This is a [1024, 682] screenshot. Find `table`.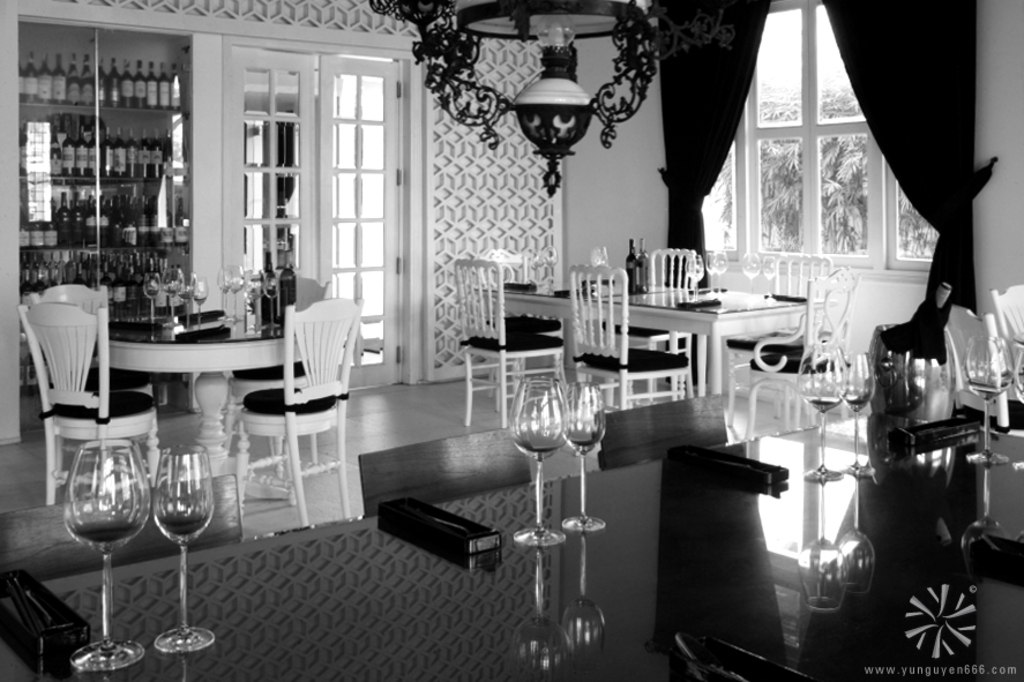
Bounding box: rect(82, 303, 307, 444).
